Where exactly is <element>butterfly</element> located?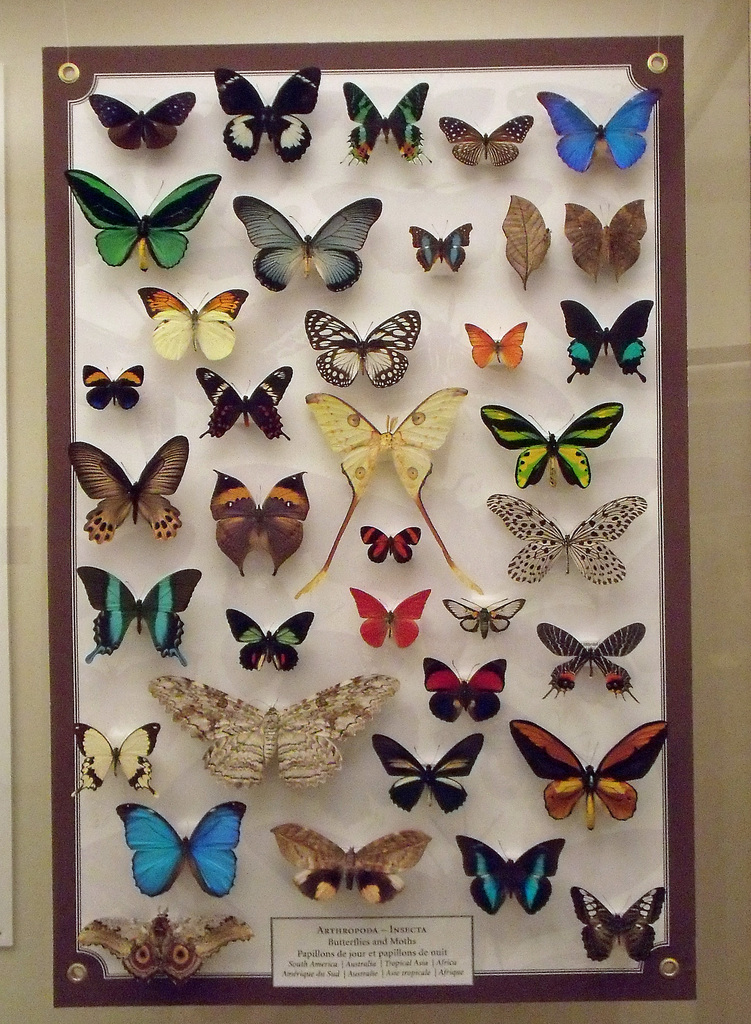
Its bounding box is [231, 196, 378, 294].
